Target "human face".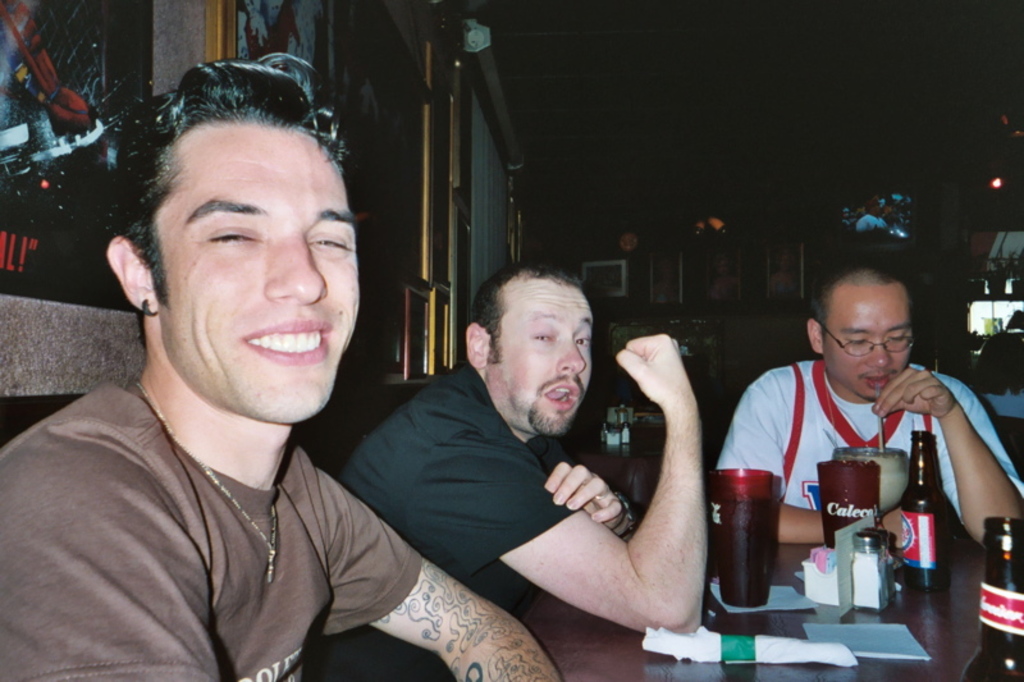
Target region: [left=490, top=276, right=595, bottom=436].
